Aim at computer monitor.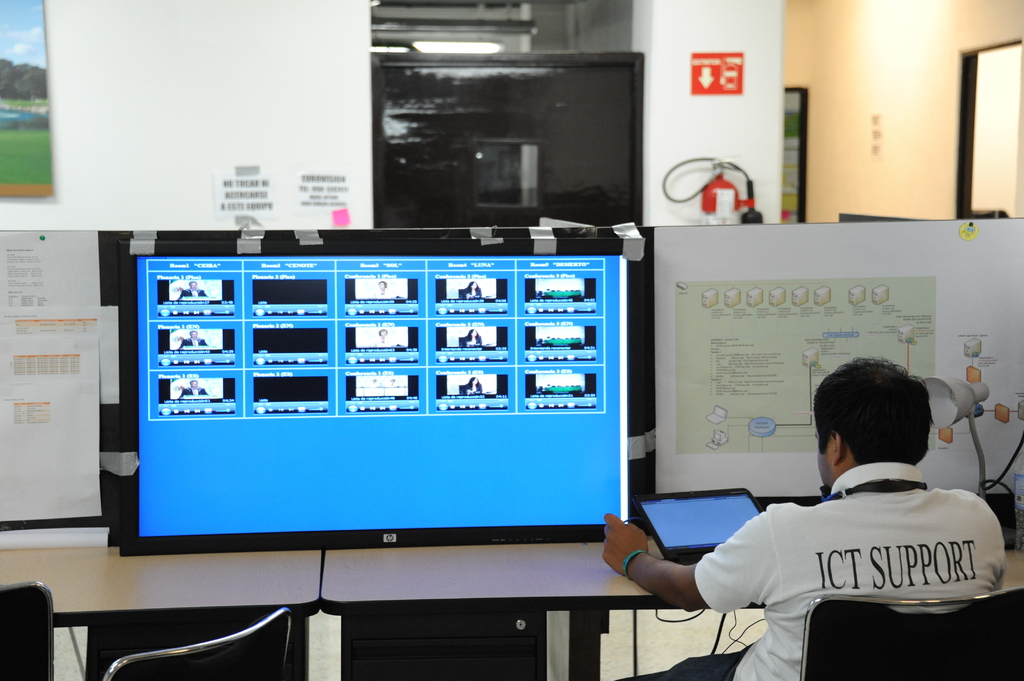
Aimed at locate(137, 228, 654, 589).
